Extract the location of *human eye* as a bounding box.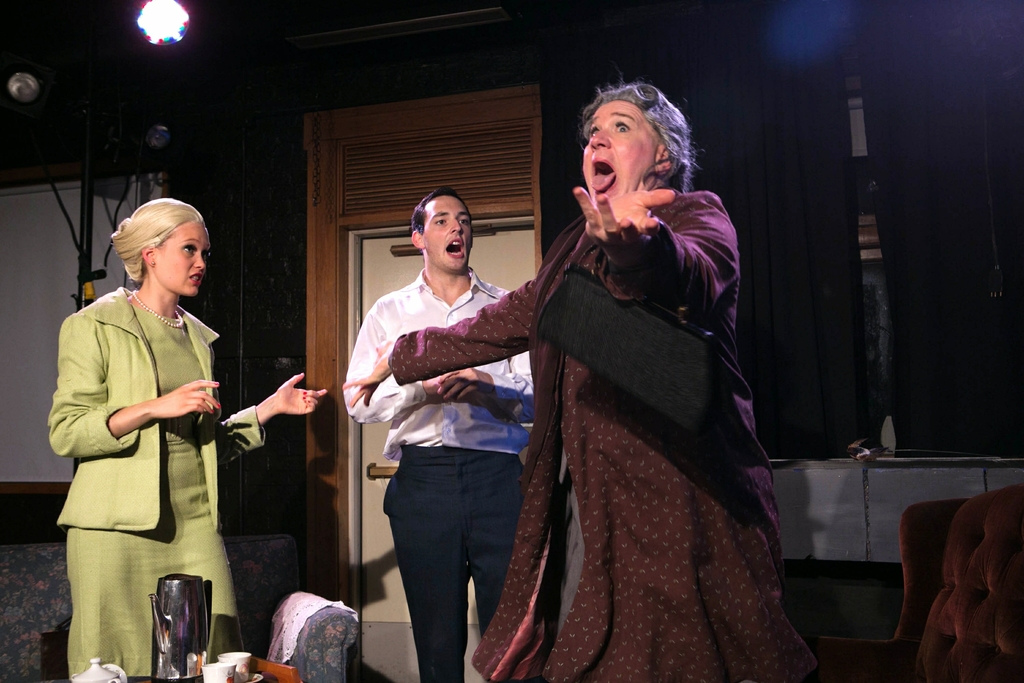
crop(435, 215, 451, 226).
